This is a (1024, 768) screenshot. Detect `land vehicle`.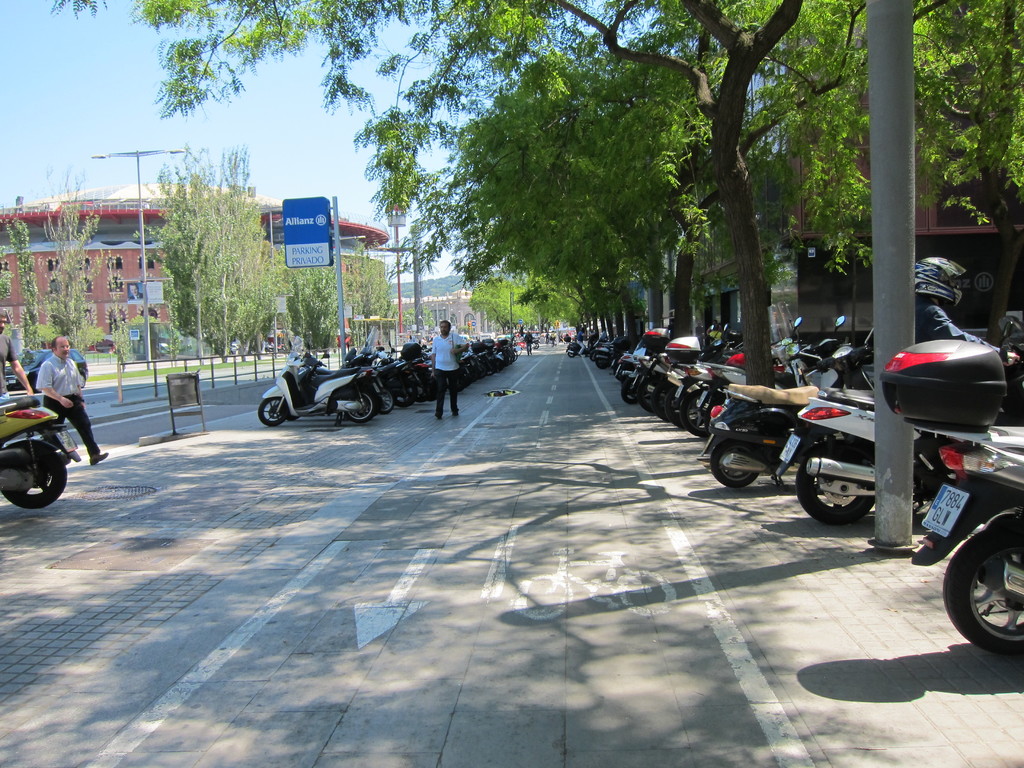
Rect(570, 341, 589, 352).
